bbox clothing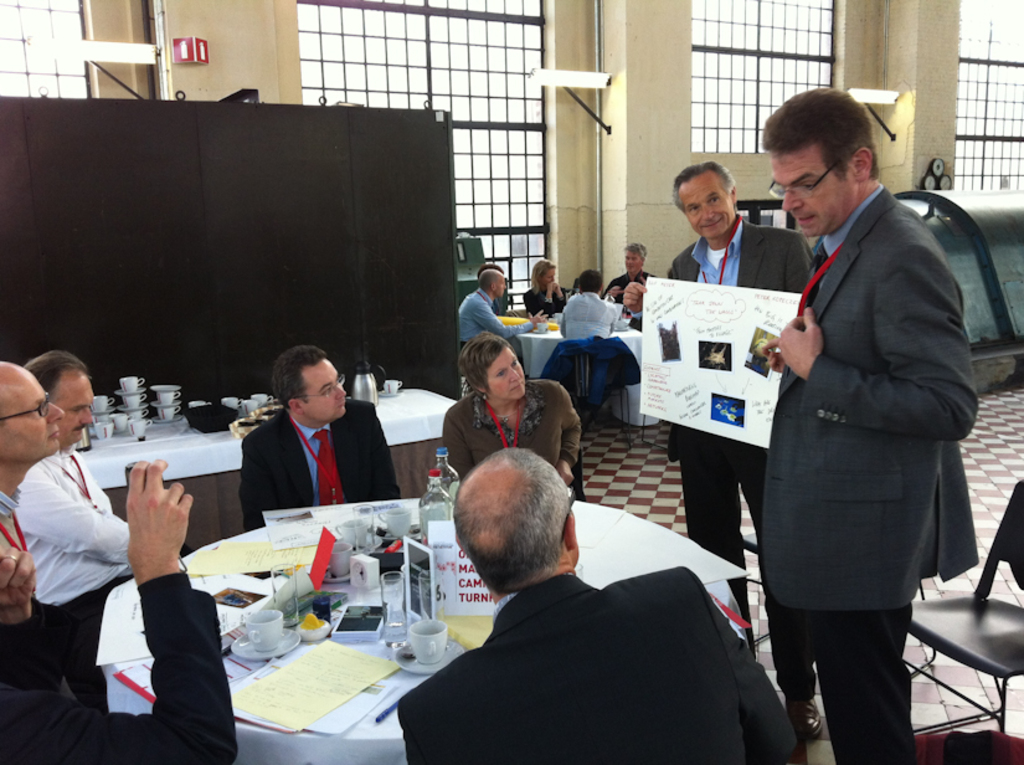
[460,288,535,348]
